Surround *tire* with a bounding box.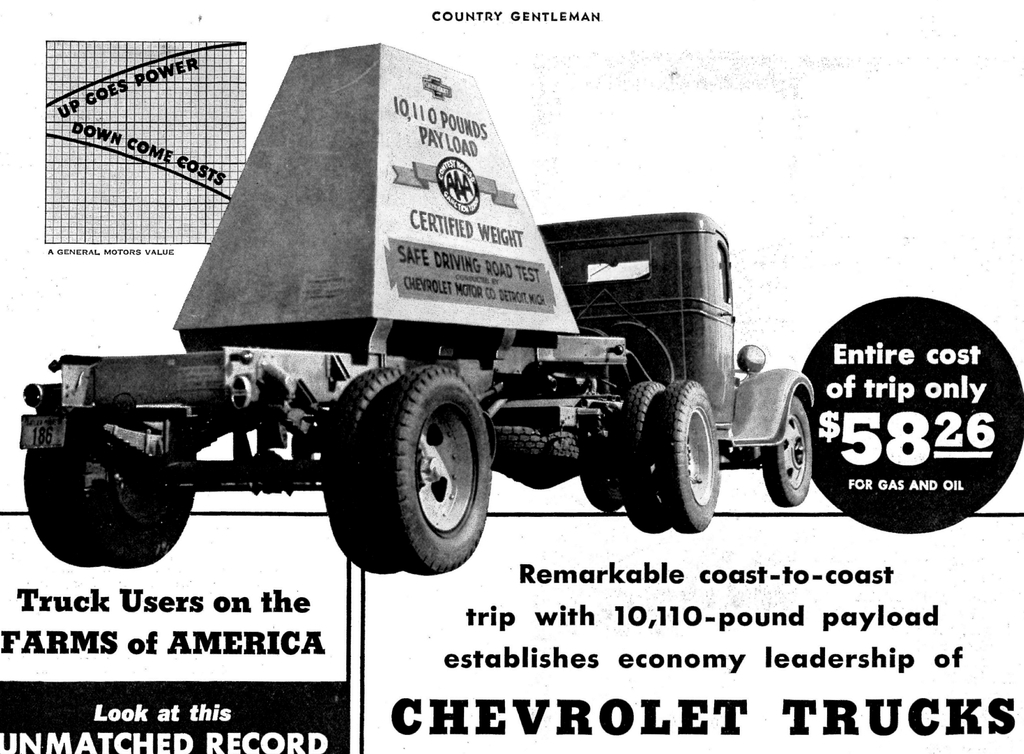
[322, 369, 411, 577].
